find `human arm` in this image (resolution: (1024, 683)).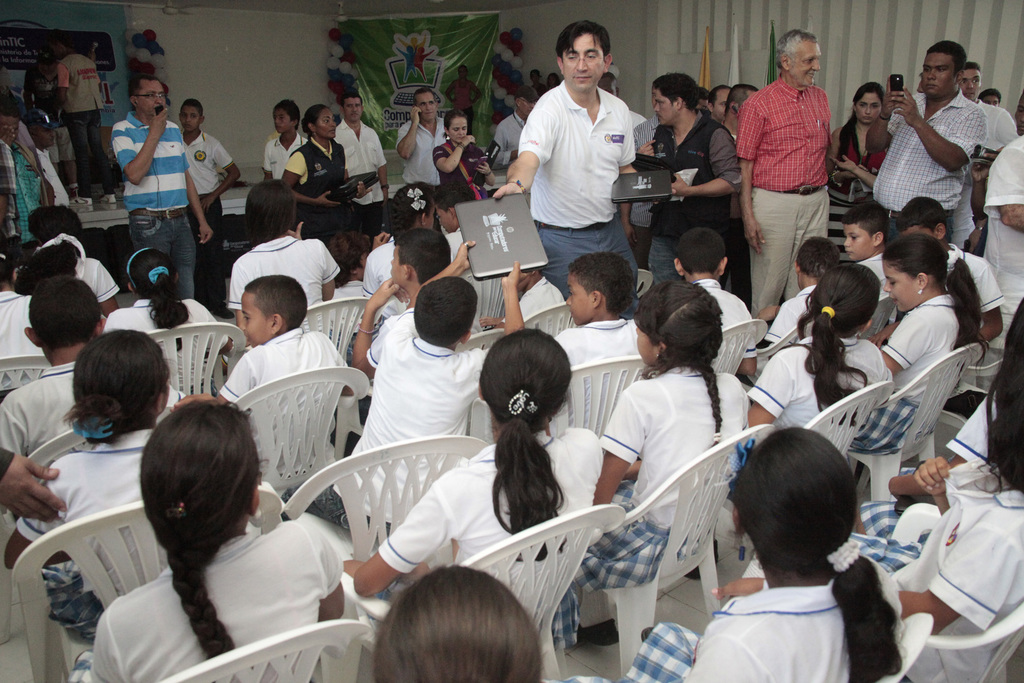
bbox=(900, 79, 984, 178).
